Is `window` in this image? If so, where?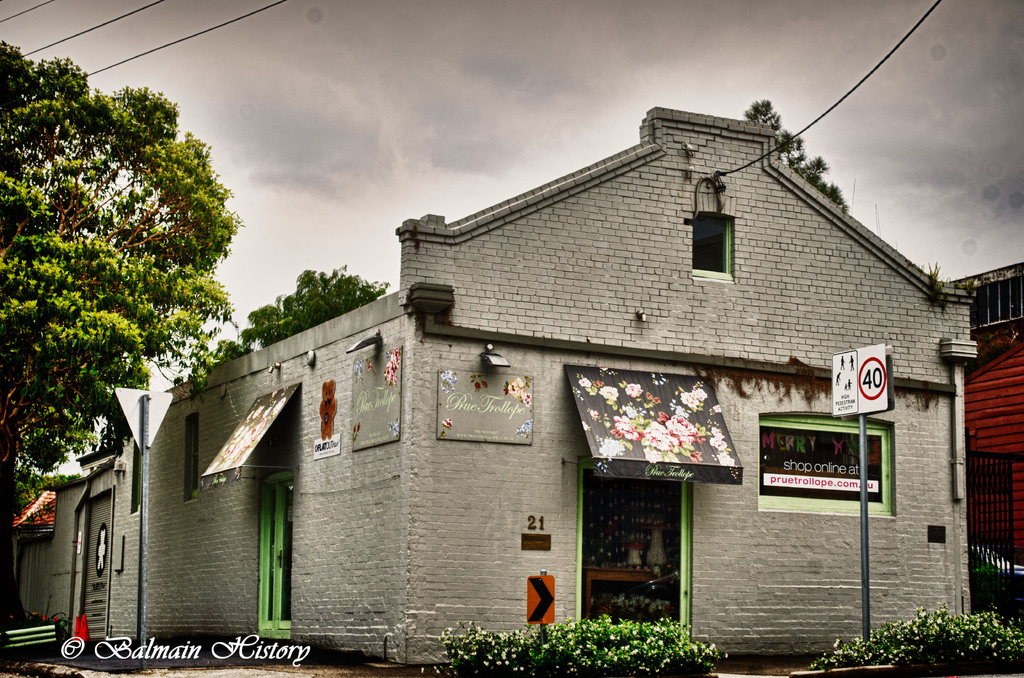
Yes, at [left=687, top=211, right=735, bottom=280].
